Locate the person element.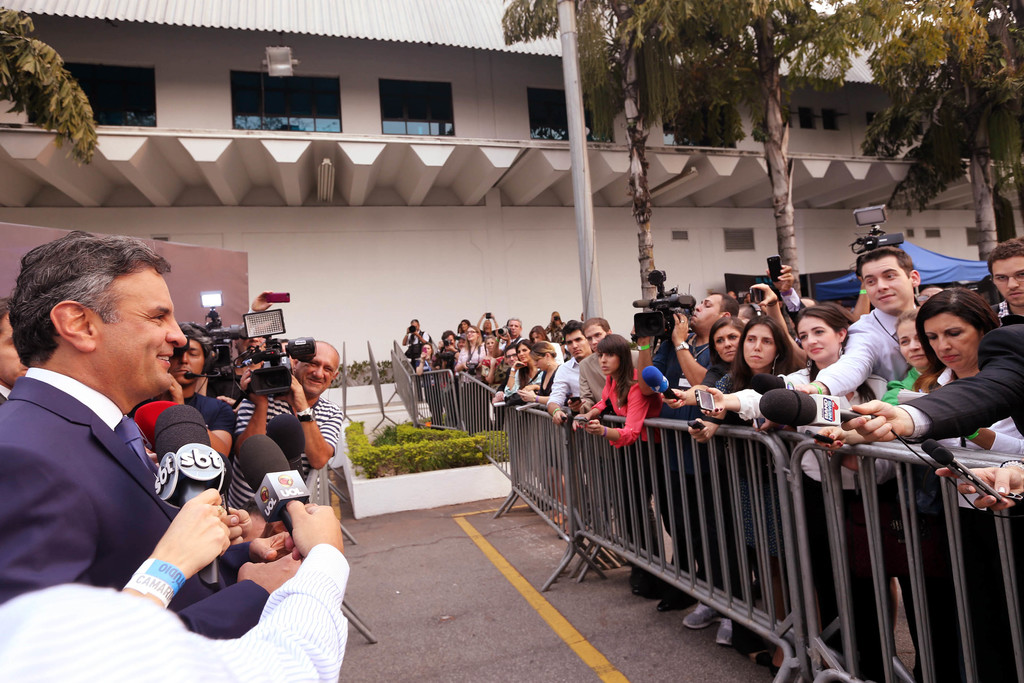
Element bbox: detection(908, 287, 1023, 682).
